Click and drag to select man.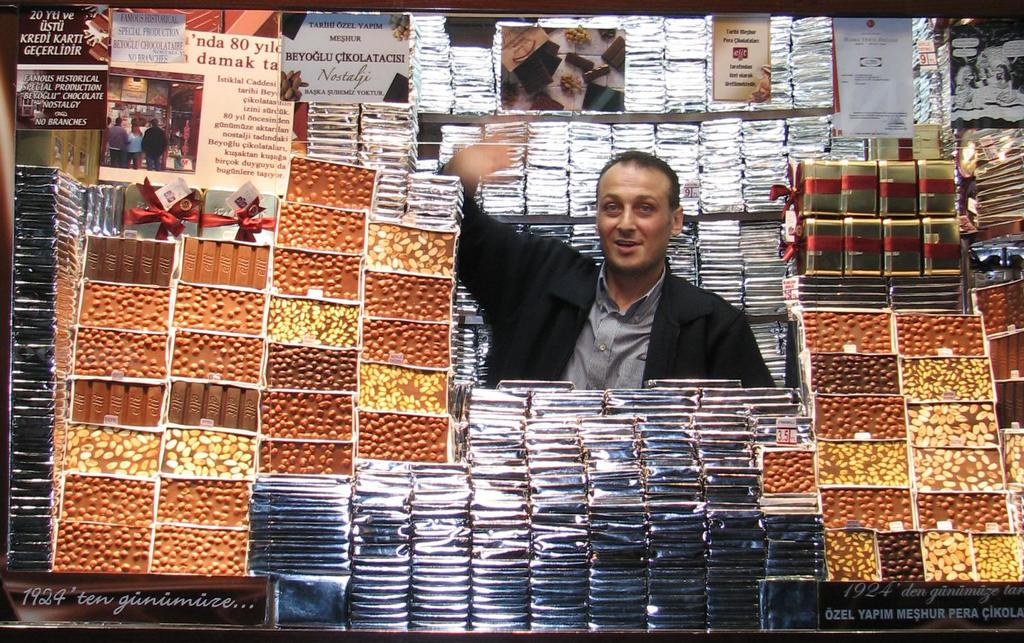
Selection: Rect(126, 122, 147, 170).
